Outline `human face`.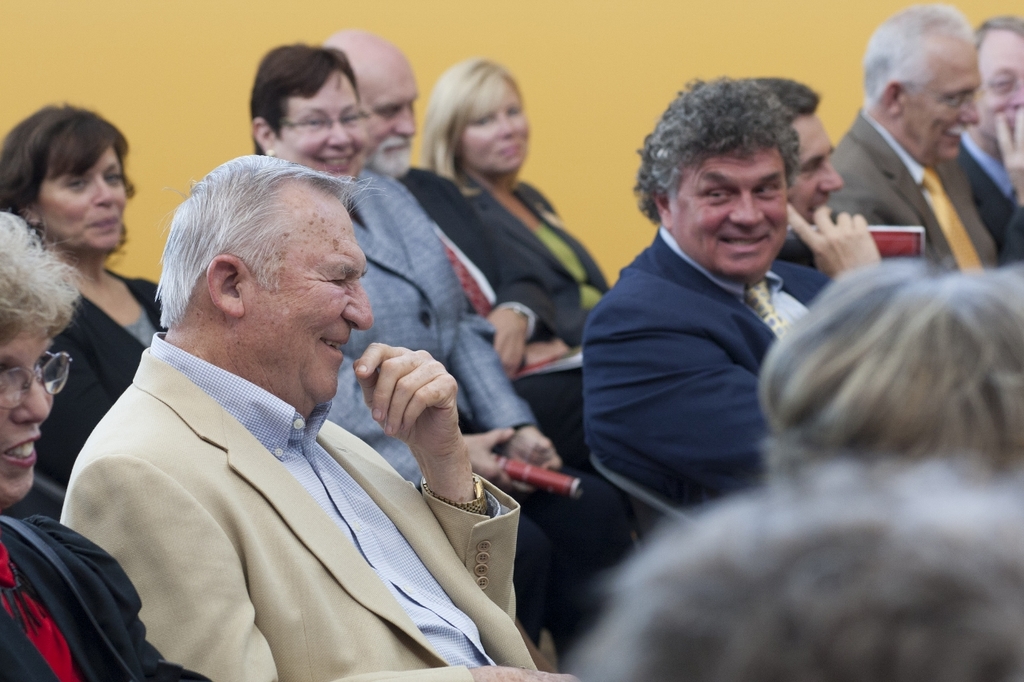
Outline: [left=978, top=38, right=1023, bottom=138].
